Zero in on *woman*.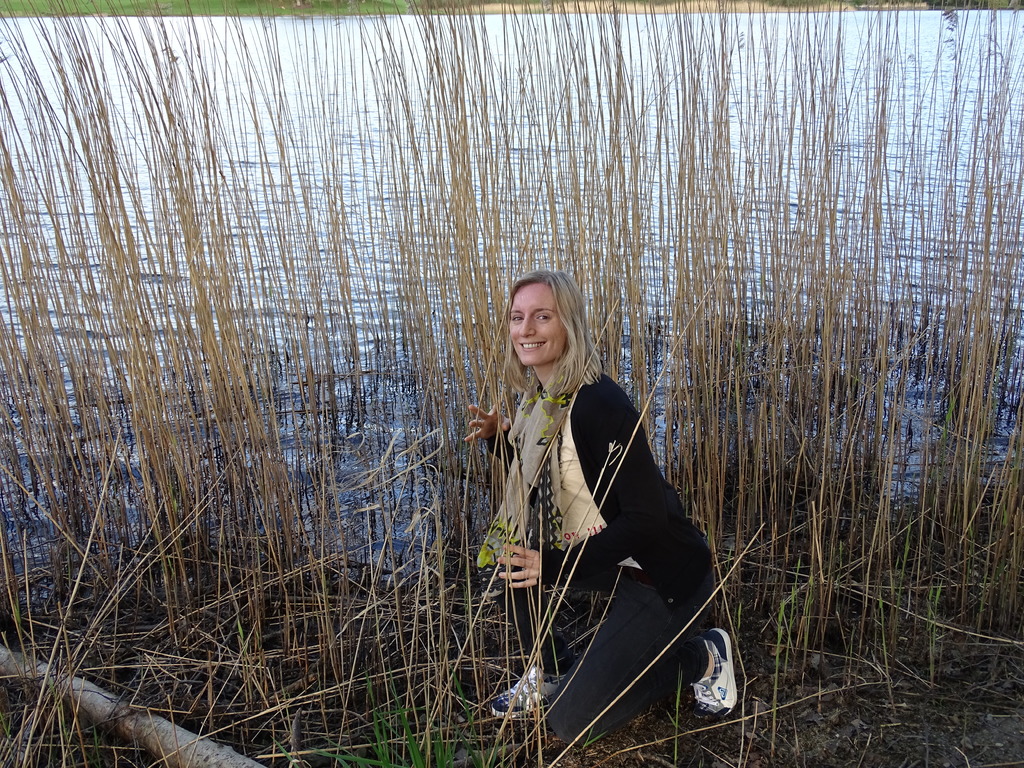
Zeroed in: box(459, 261, 709, 746).
